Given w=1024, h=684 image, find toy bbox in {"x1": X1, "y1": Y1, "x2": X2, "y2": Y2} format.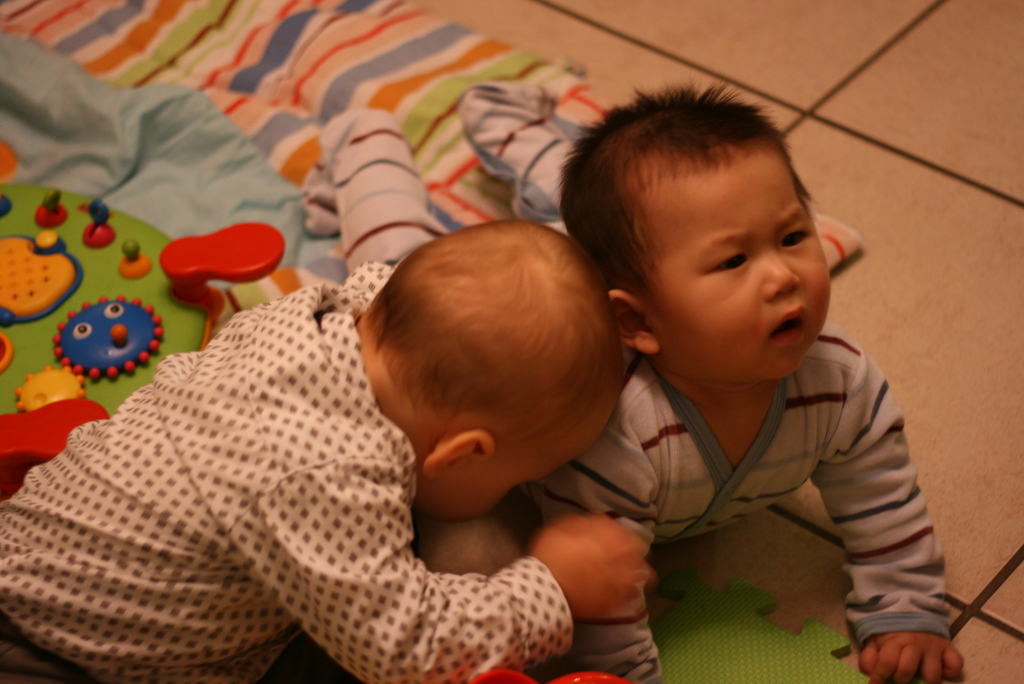
{"x1": 0, "y1": 142, "x2": 286, "y2": 505}.
